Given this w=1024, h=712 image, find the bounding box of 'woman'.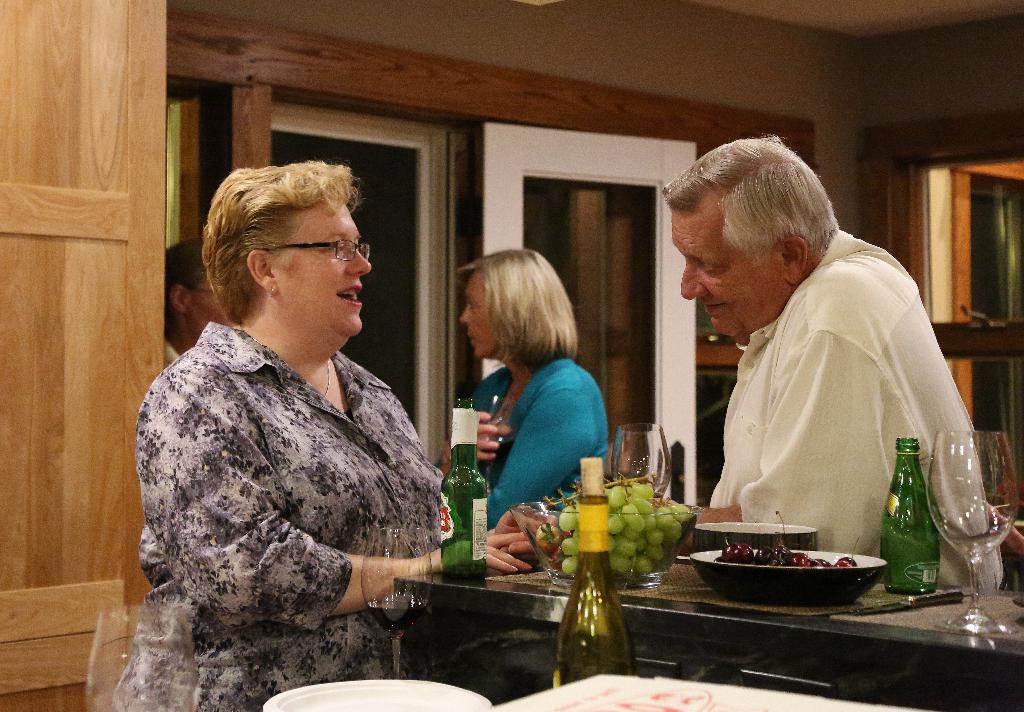
detection(109, 157, 441, 708).
